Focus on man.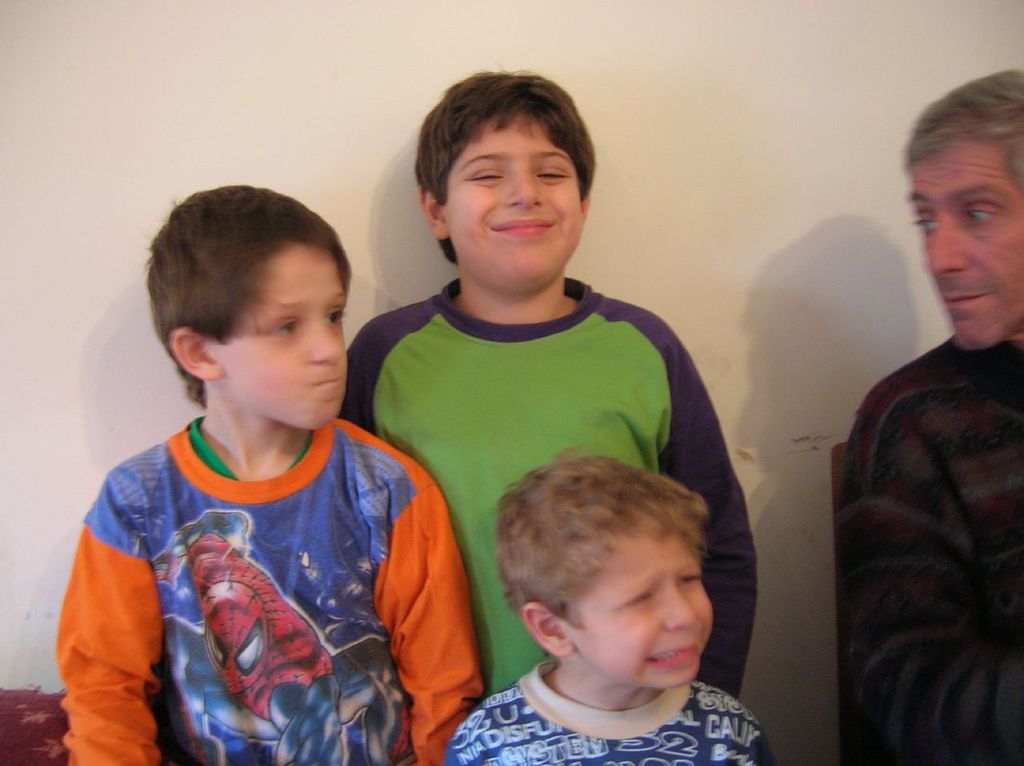
Focused at [820,104,1023,765].
